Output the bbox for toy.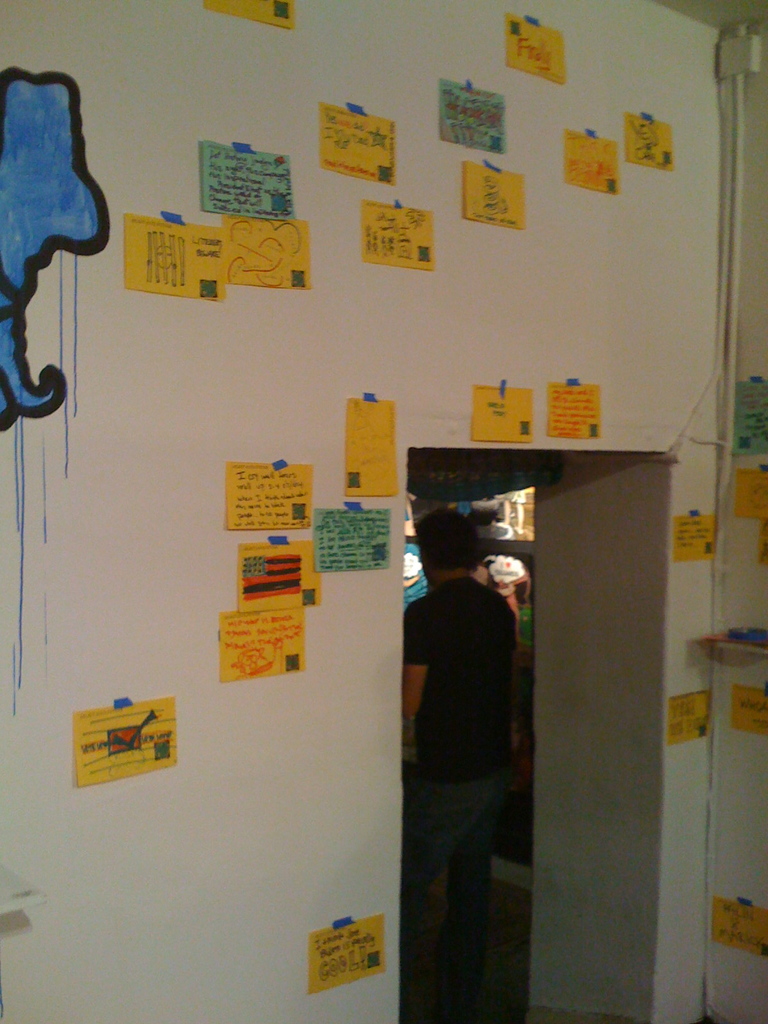
(x1=0, y1=63, x2=115, y2=437).
